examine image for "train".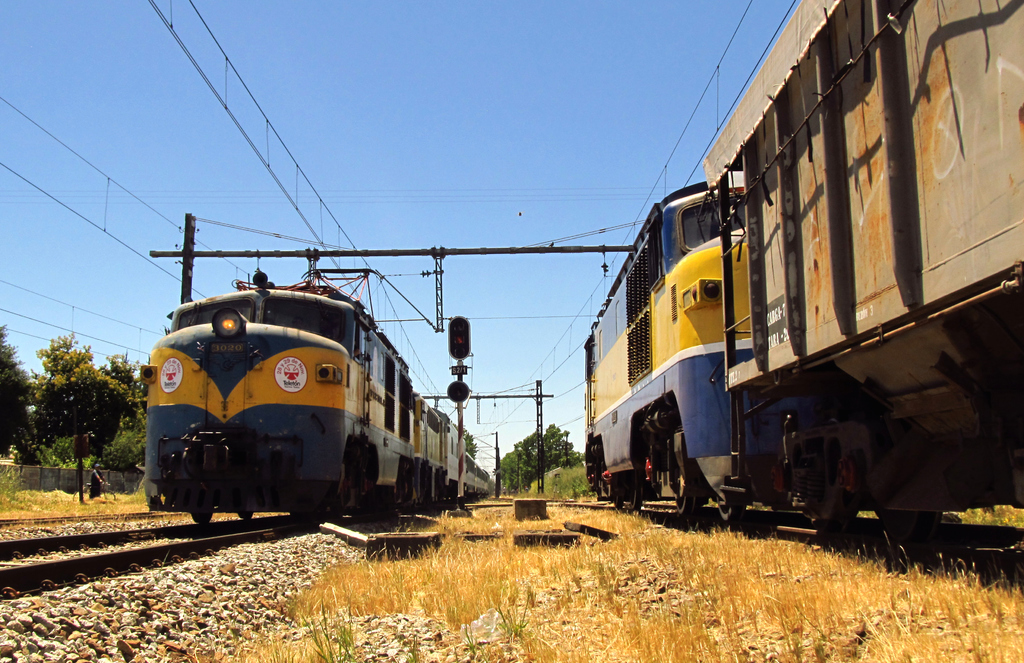
Examination result: select_region(140, 258, 500, 521).
